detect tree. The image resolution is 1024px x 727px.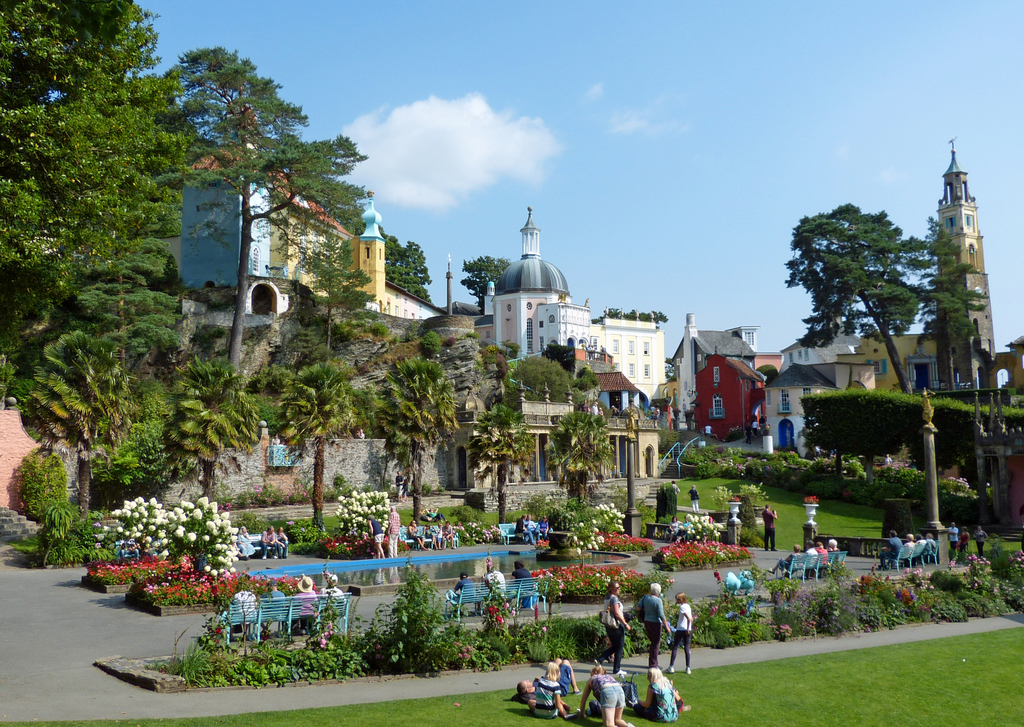
box(168, 51, 385, 387).
